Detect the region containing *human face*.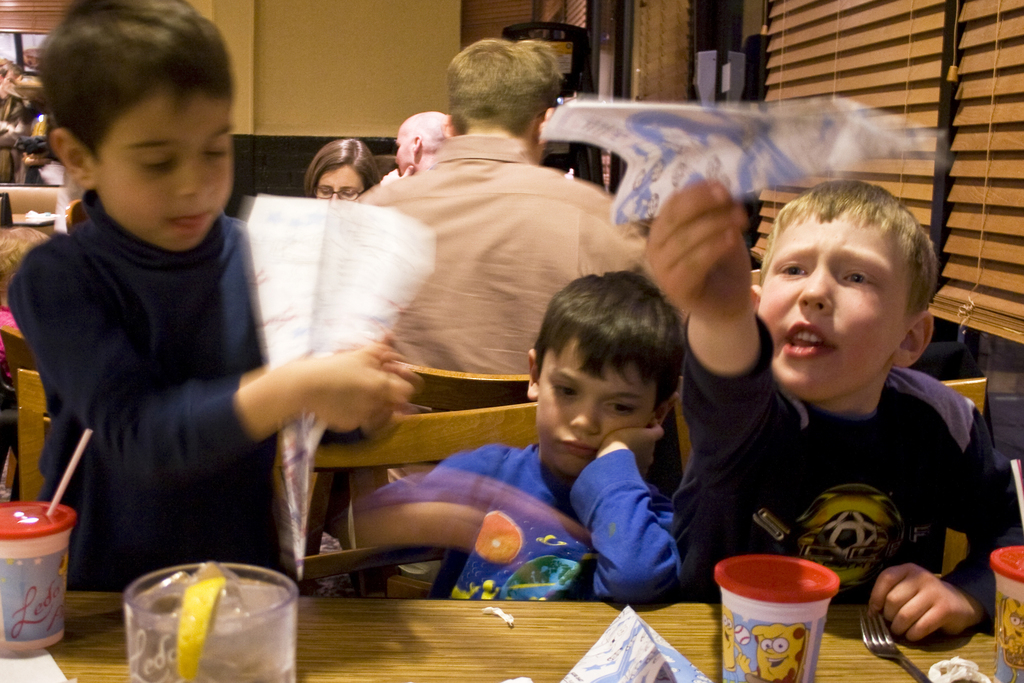
<bbox>94, 89, 234, 253</bbox>.
